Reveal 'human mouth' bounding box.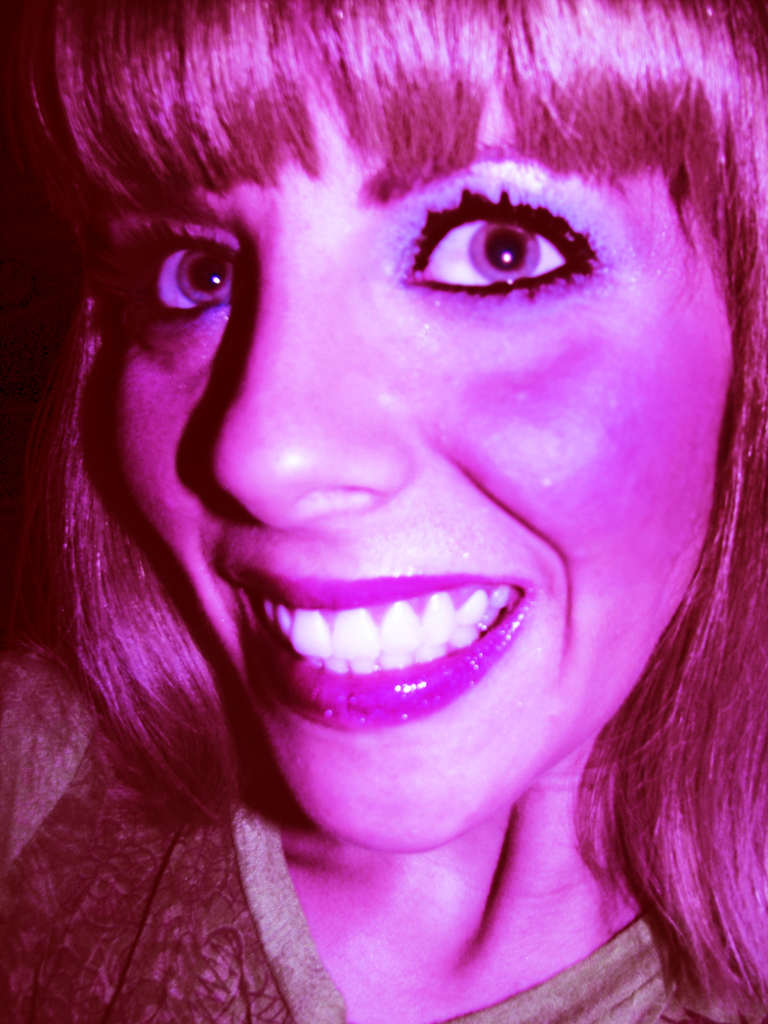
Revealed: region(205, 549, 546, 734).
